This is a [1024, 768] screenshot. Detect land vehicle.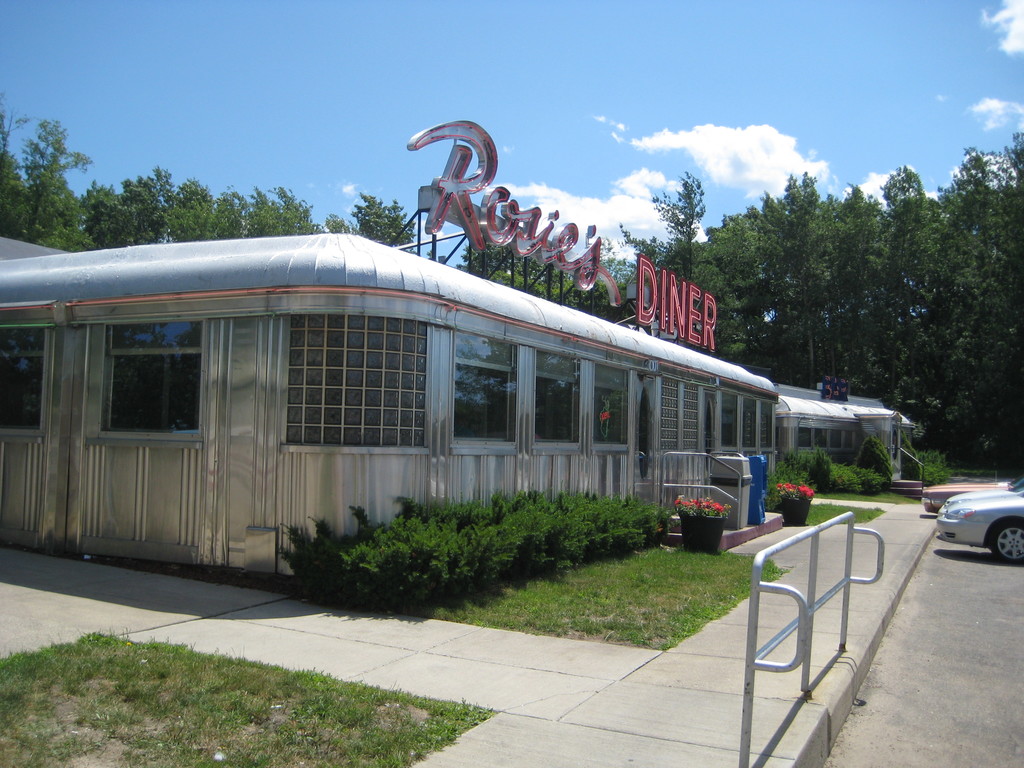
region(918, 474, 1023, 512).
